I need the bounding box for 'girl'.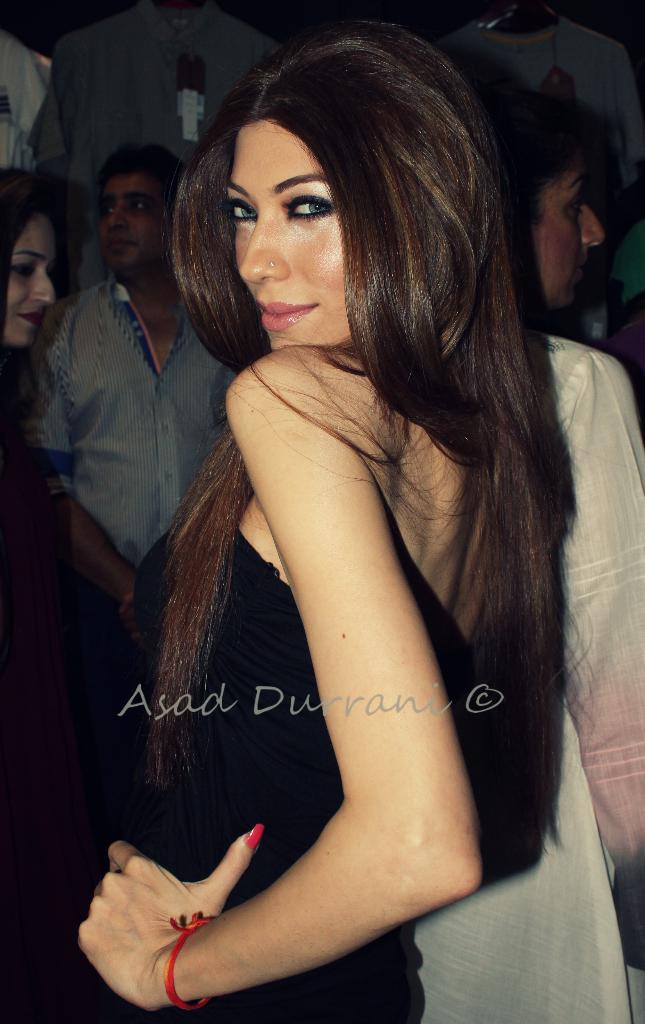
Here it is: bbox=[69, 13, 586, 1023].
